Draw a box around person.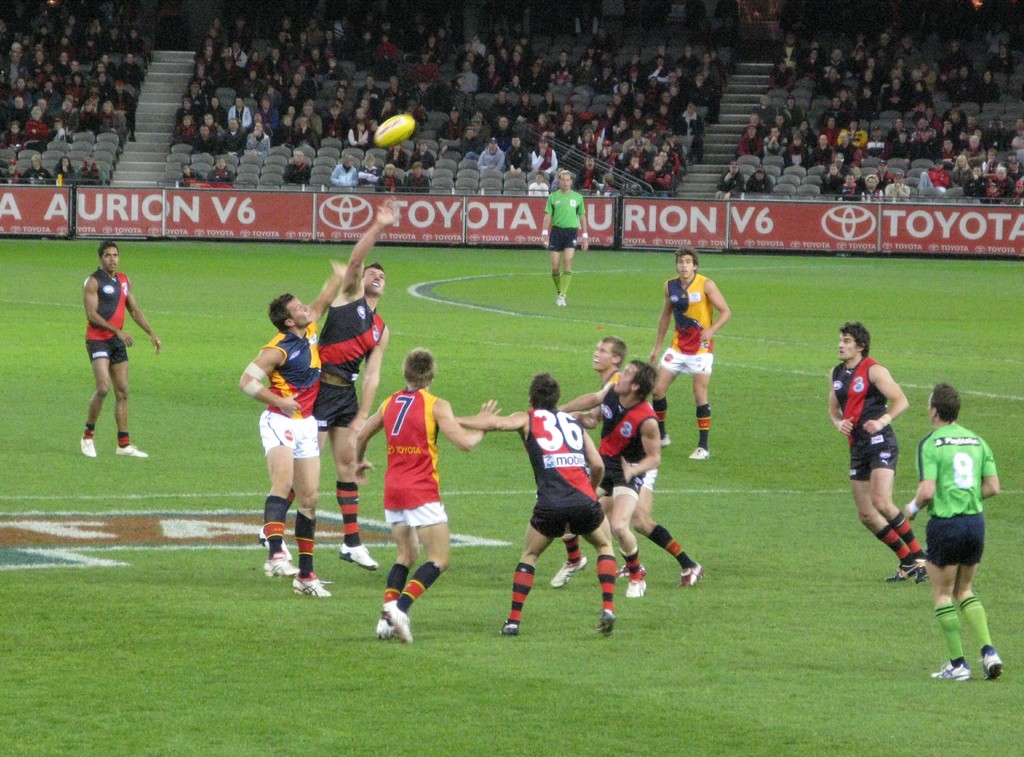
rect(541, 168, 590, 305).
